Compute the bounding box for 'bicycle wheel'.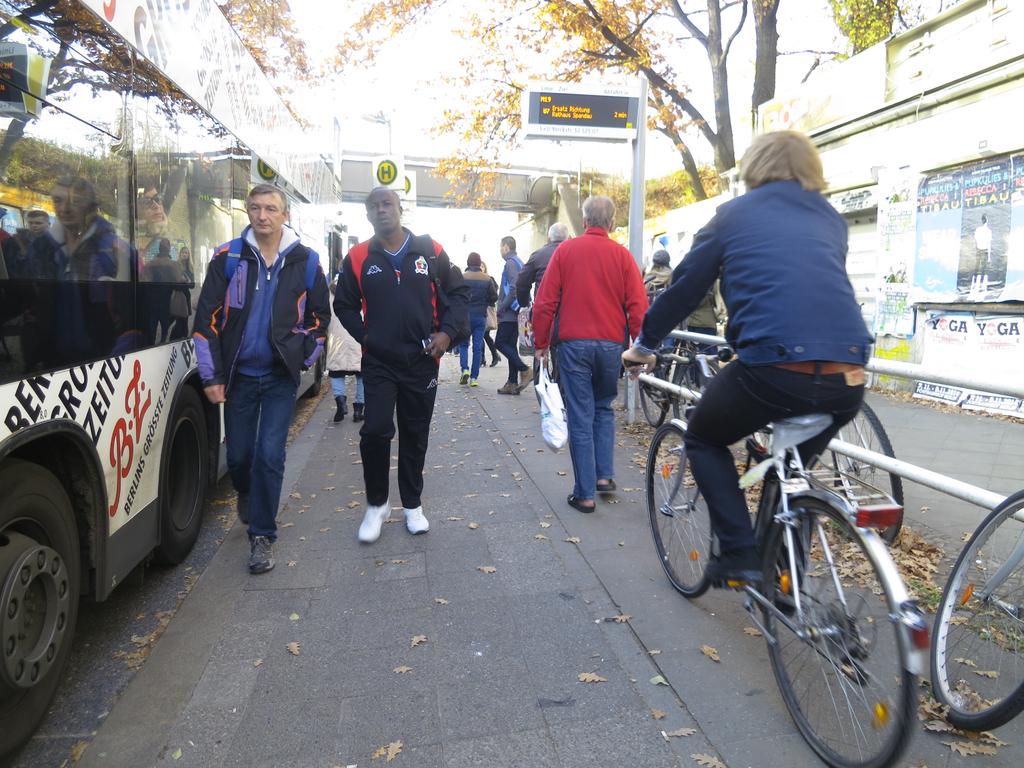
rect(831, 397, 906, 547).
